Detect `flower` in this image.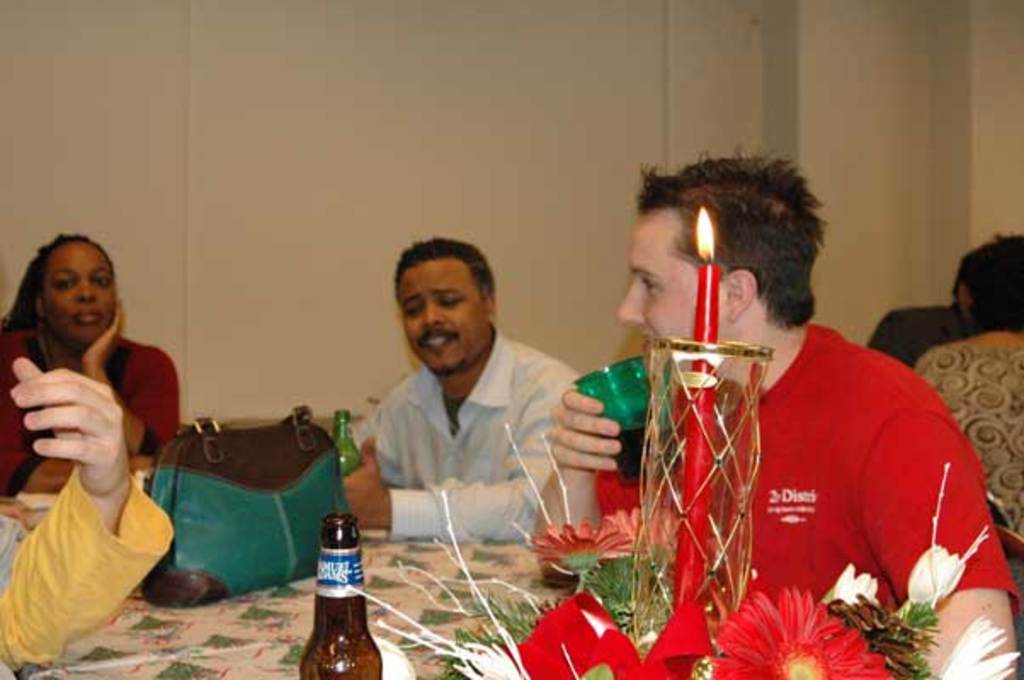
Detection: [514, 595, 726, 678].
